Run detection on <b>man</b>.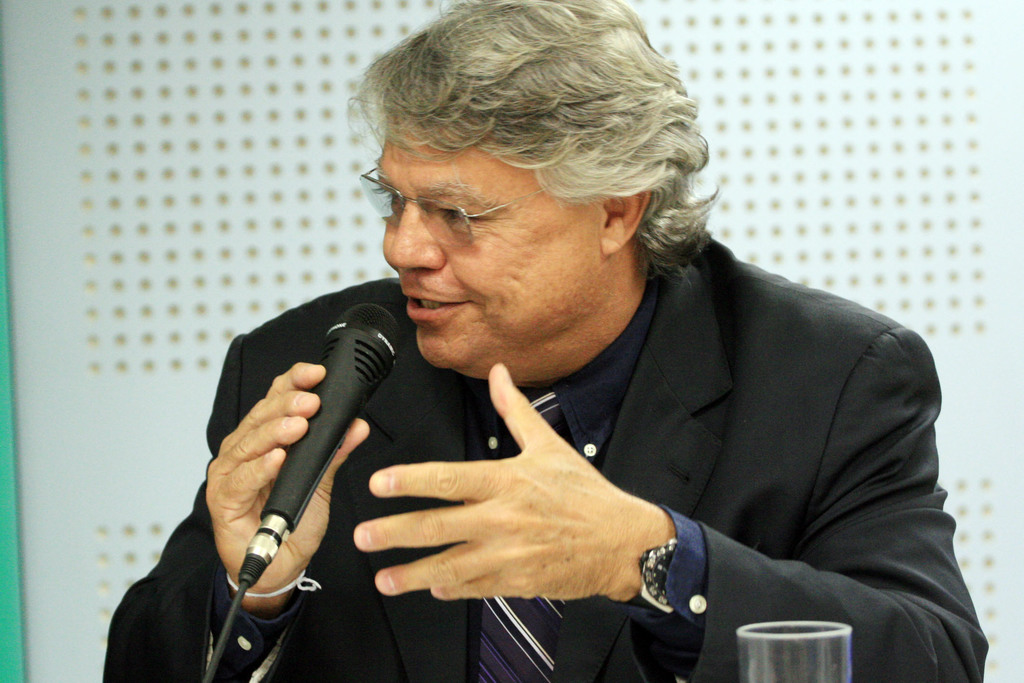
Result: select_region(99, 0, 969, 682).
